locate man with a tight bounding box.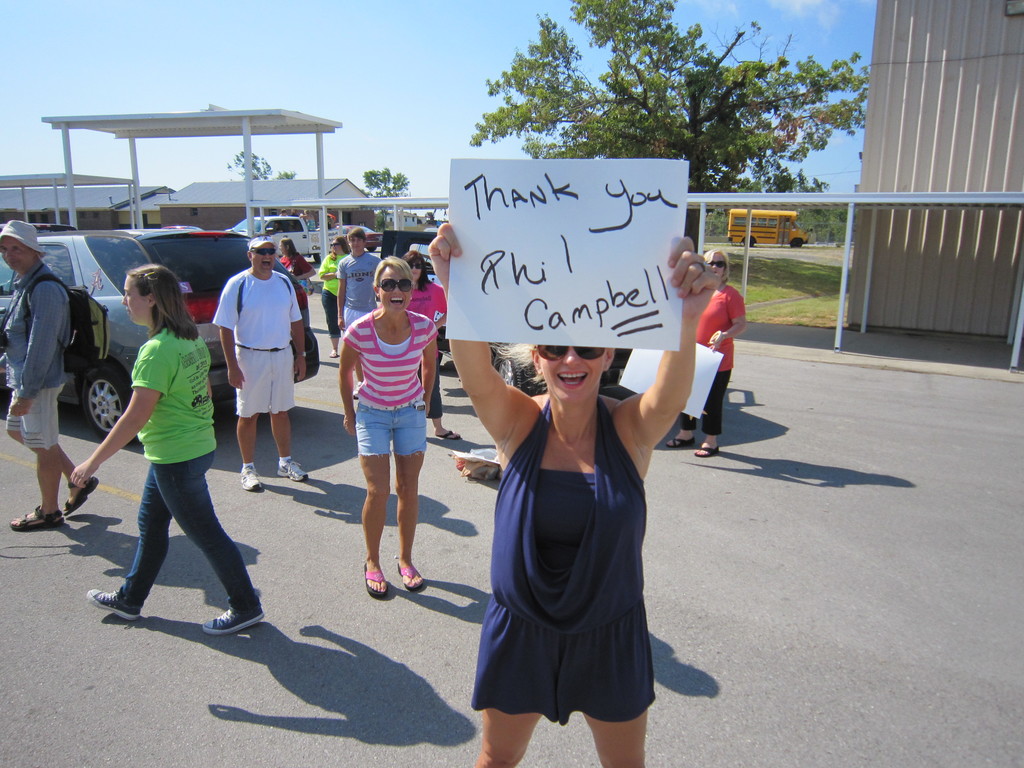
detection(0, 220, 111, 531).
